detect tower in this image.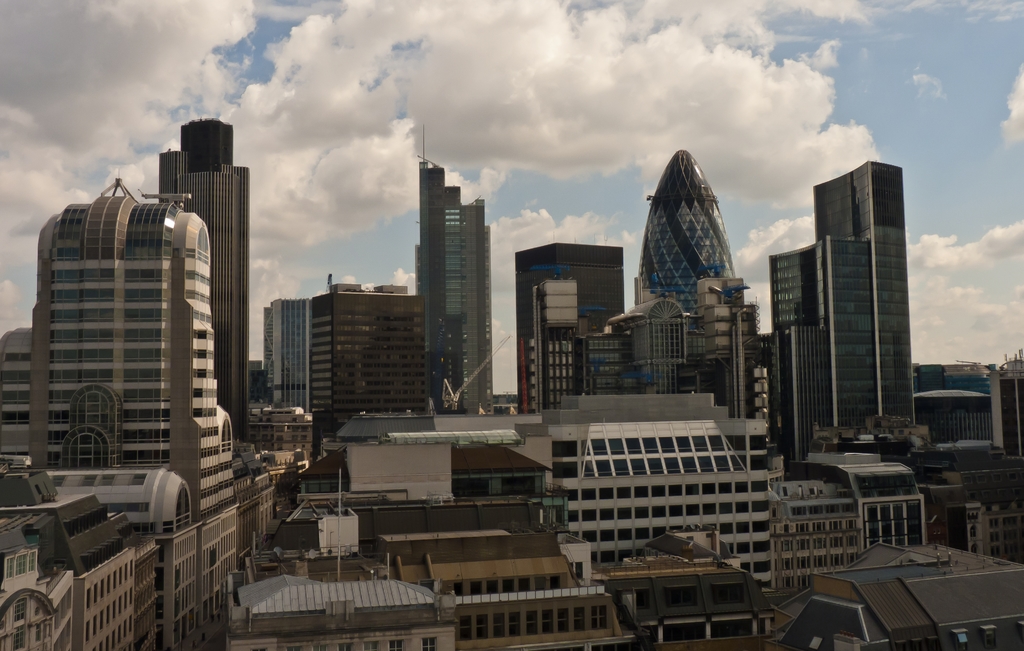
Detection: bbox(769, 236, 882, 433).
